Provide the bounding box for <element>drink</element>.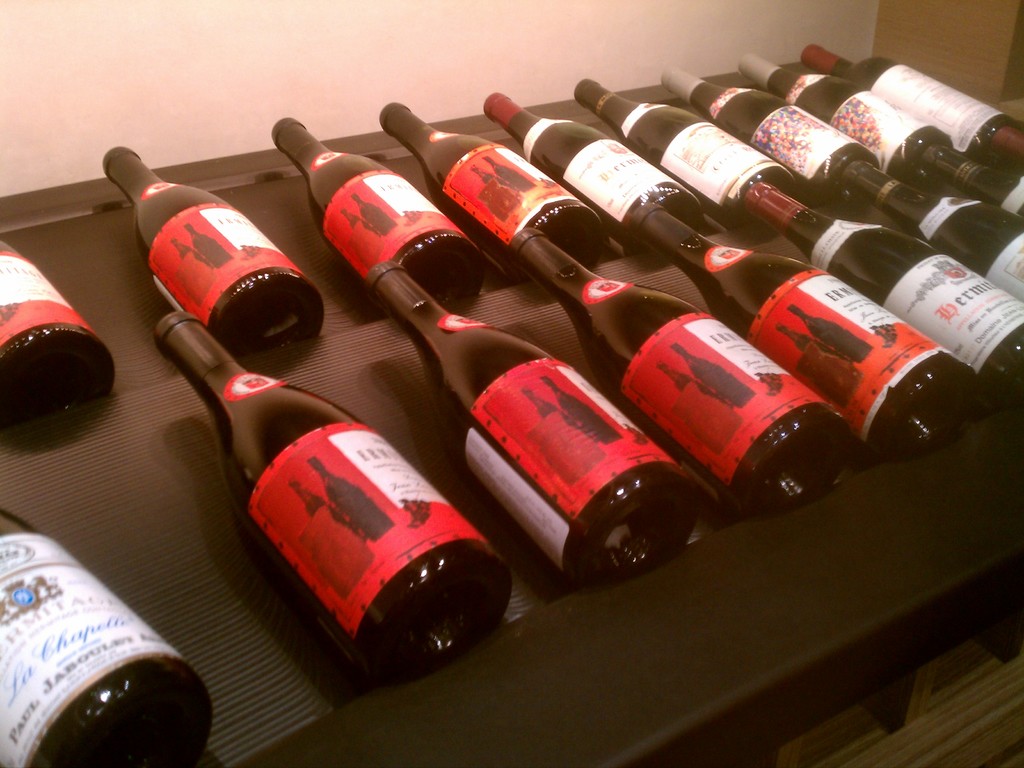
l=883, t=188, r=1023, b=303.
